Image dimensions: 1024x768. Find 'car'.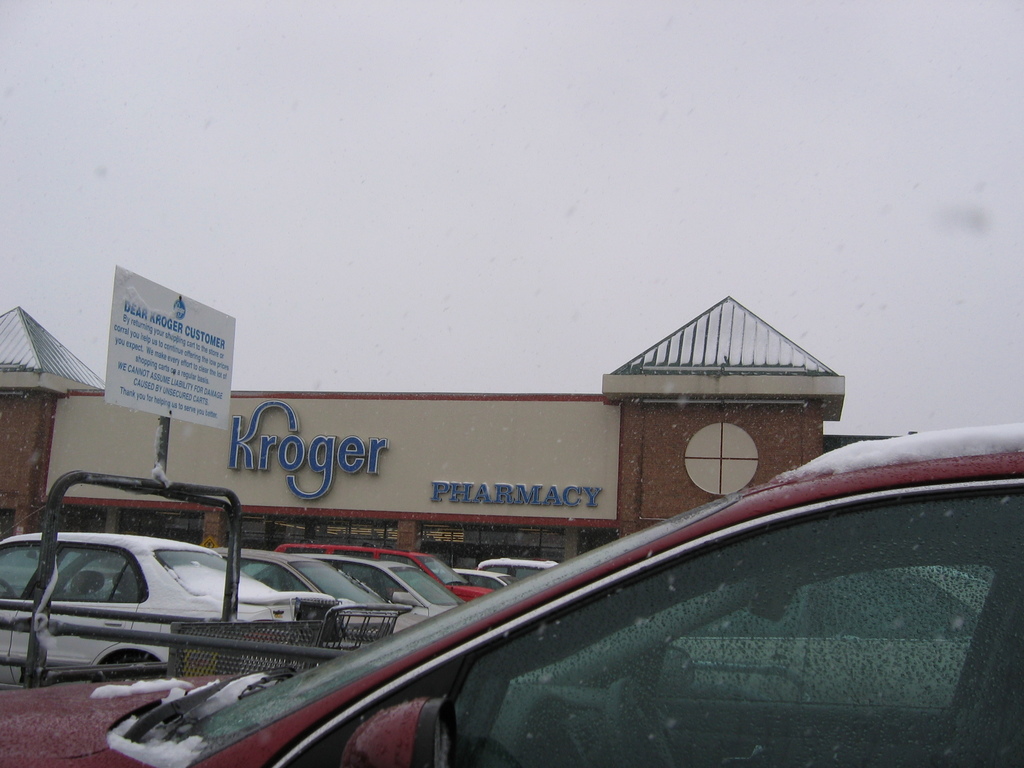
<bbox>0, 529, 392, 694</bbox>.
